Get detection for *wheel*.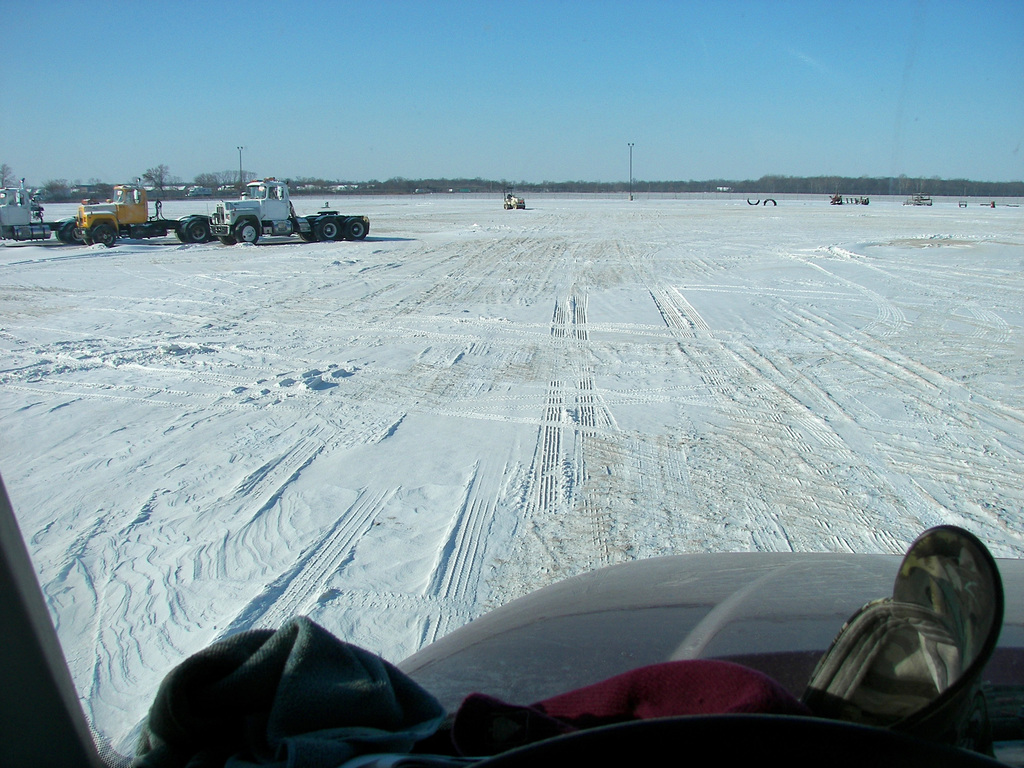
Detection: locate(342, 218, 351, 225).
